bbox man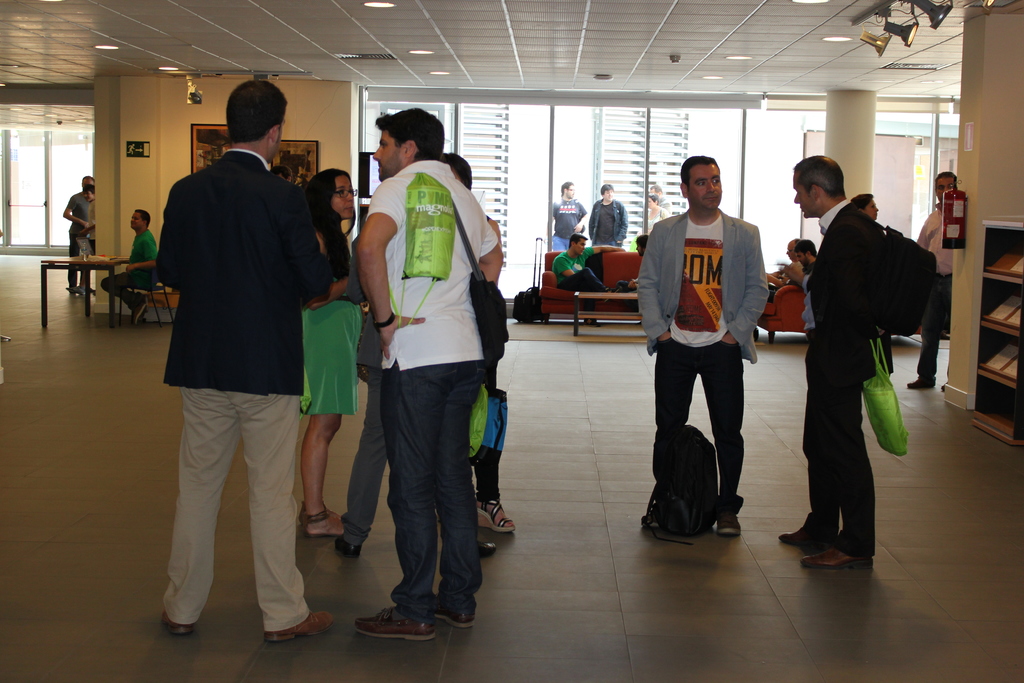
x1=589, y1=181, x2=630, y2=247
